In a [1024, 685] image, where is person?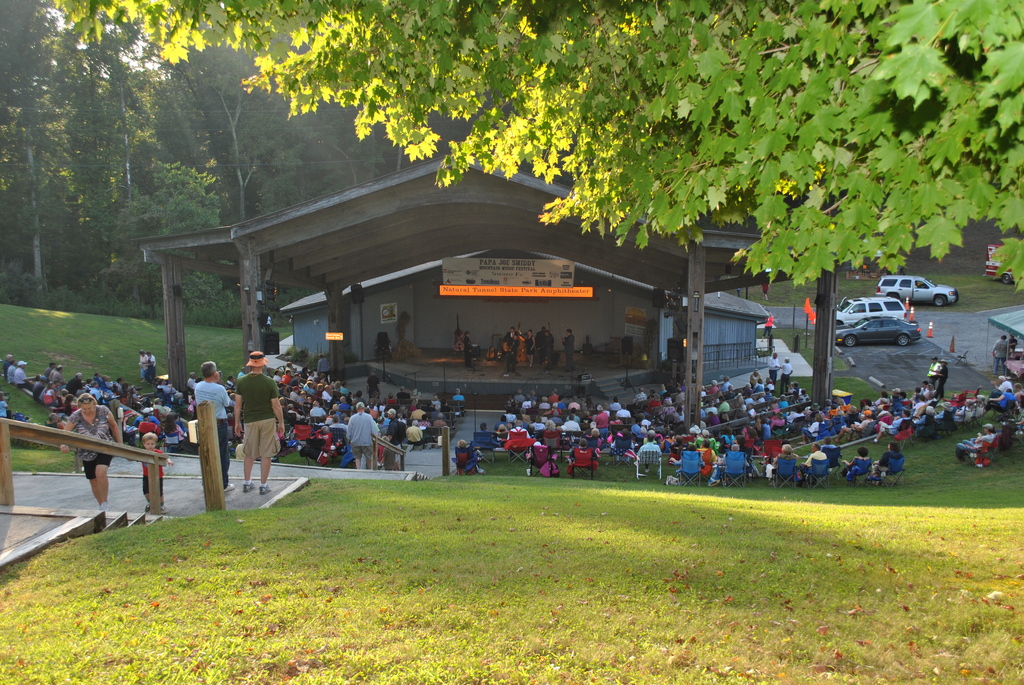
Rect(456, 331, 484, 367).
